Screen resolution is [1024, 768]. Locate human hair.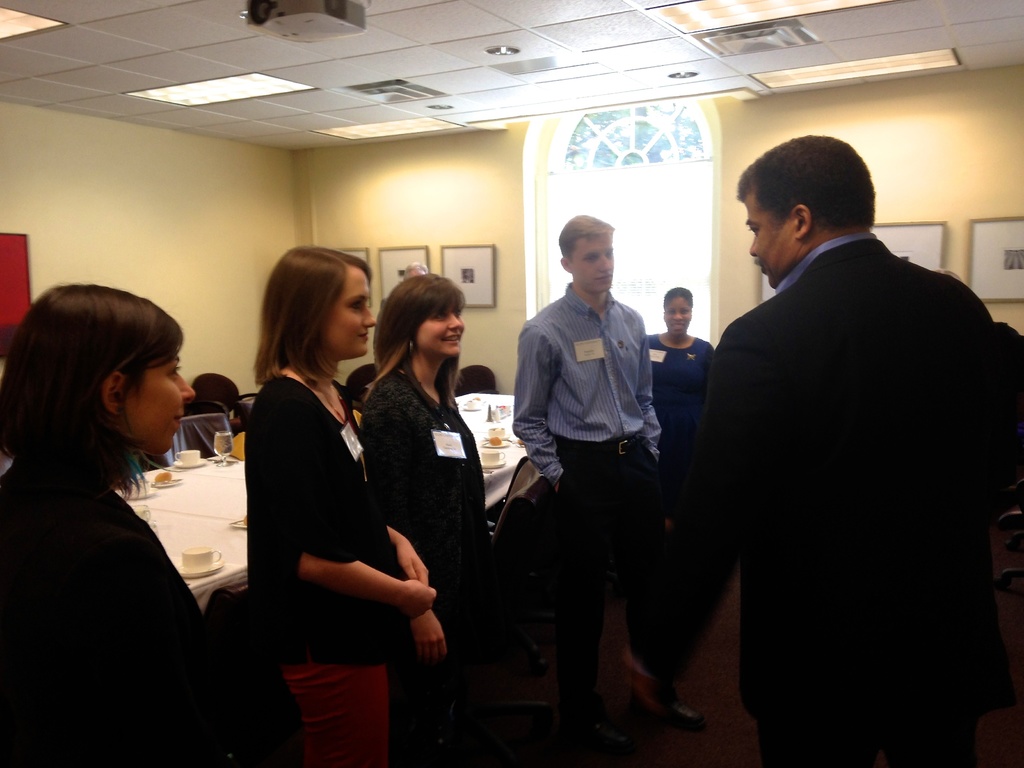
250,246,376,406.
